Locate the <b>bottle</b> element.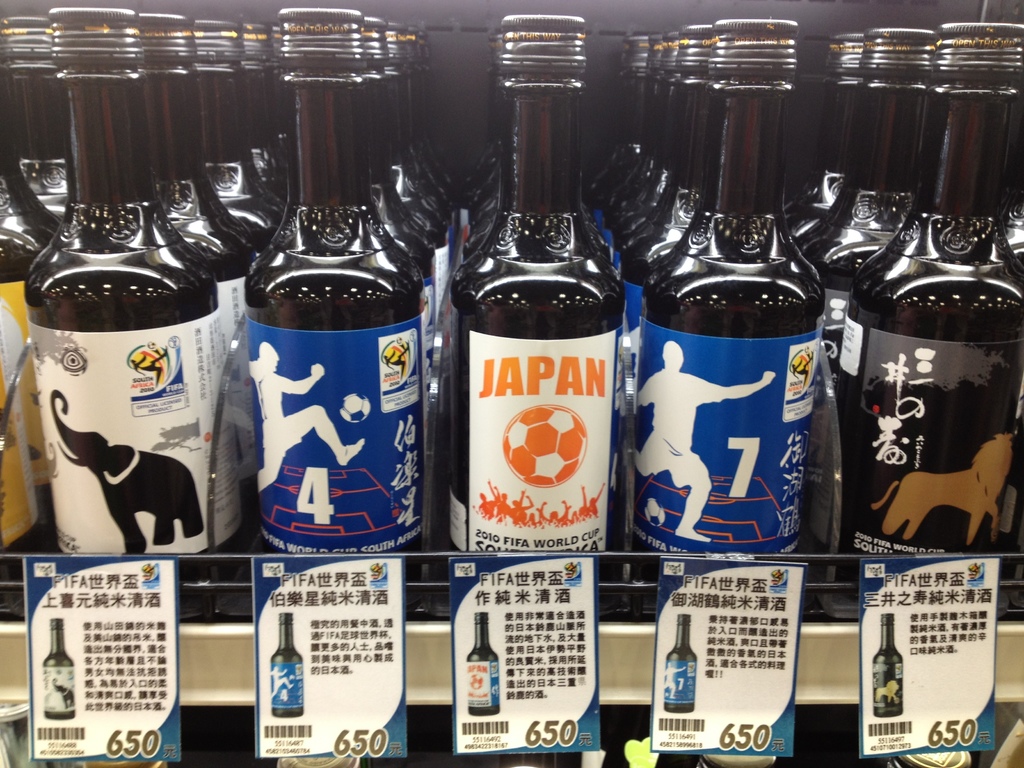
Element bbox: BBox(14, 7, 252, 596).
